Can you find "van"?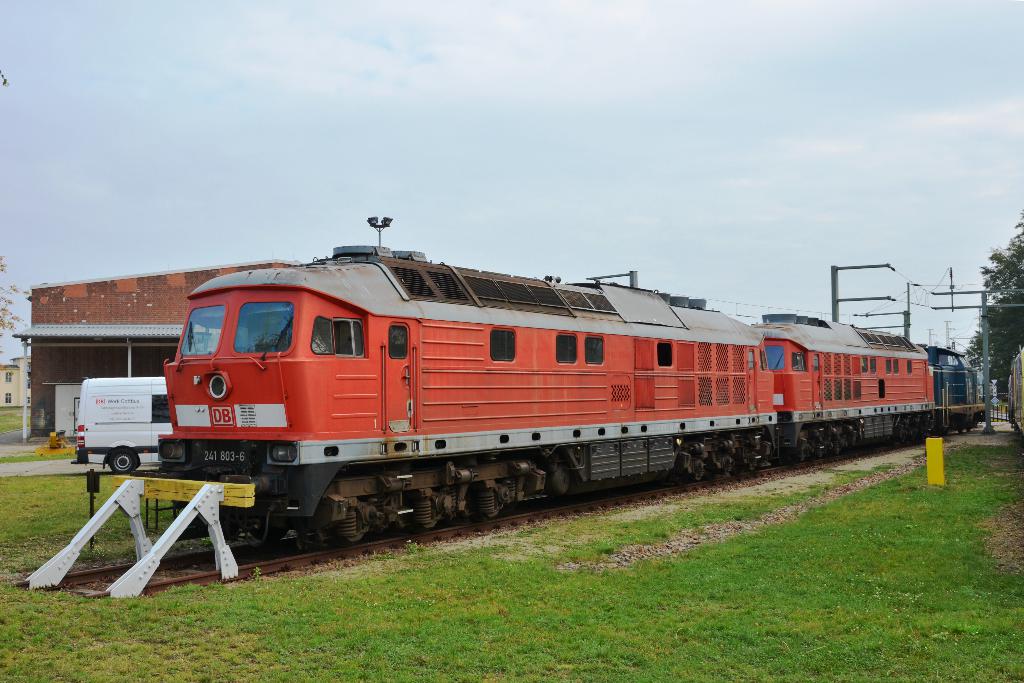
Yes, bounding box: 78/374/174/472.
